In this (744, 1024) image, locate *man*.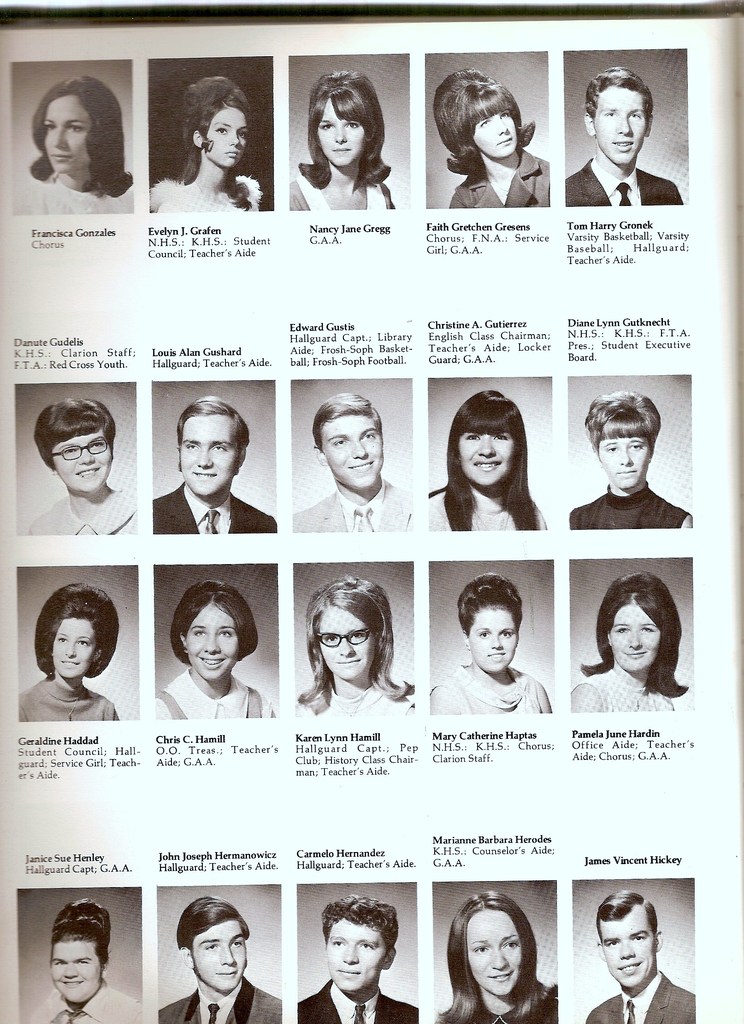
Bounding box: x1=291, y1=896, x2=417, y2=1023.
